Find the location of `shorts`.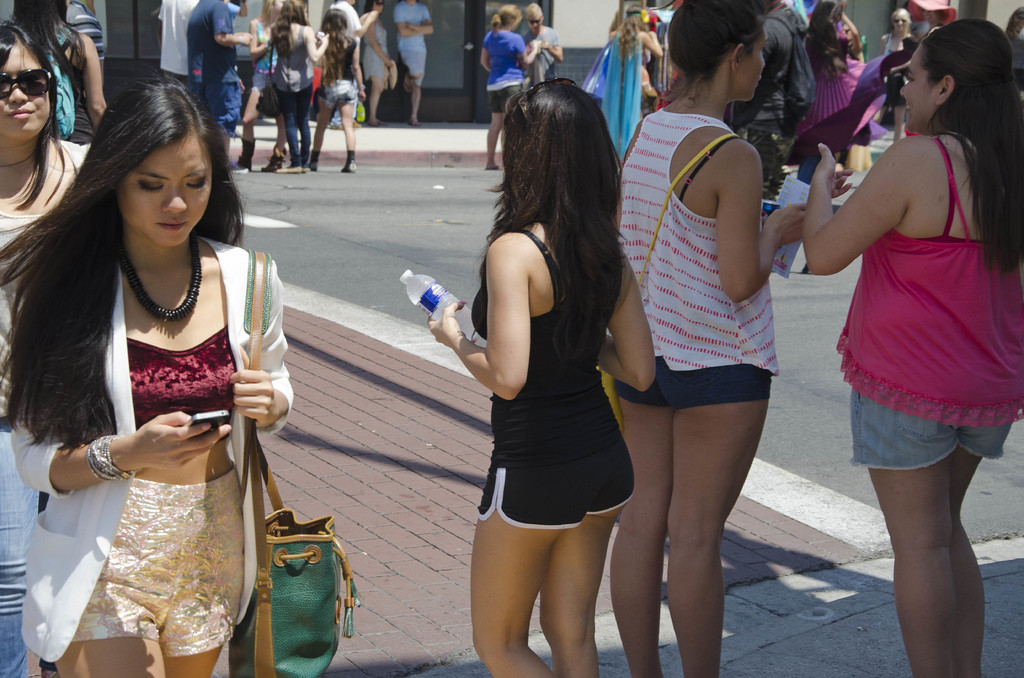
Location: left=612, top=353, right=771, bottom=412.
